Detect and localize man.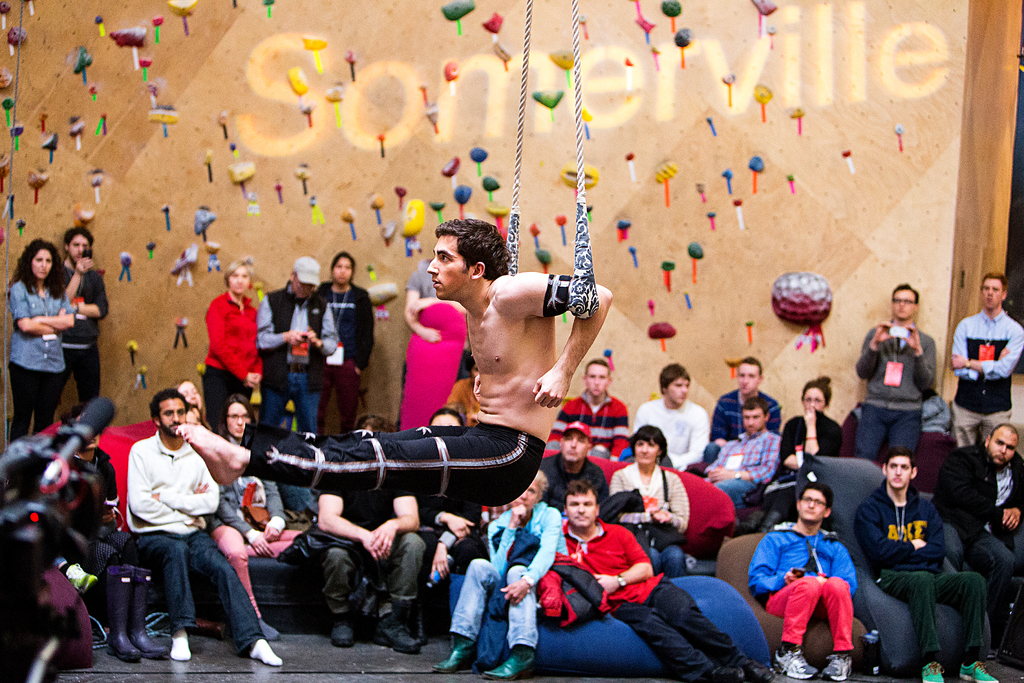
Localized at (623, 361, 707, 473).
